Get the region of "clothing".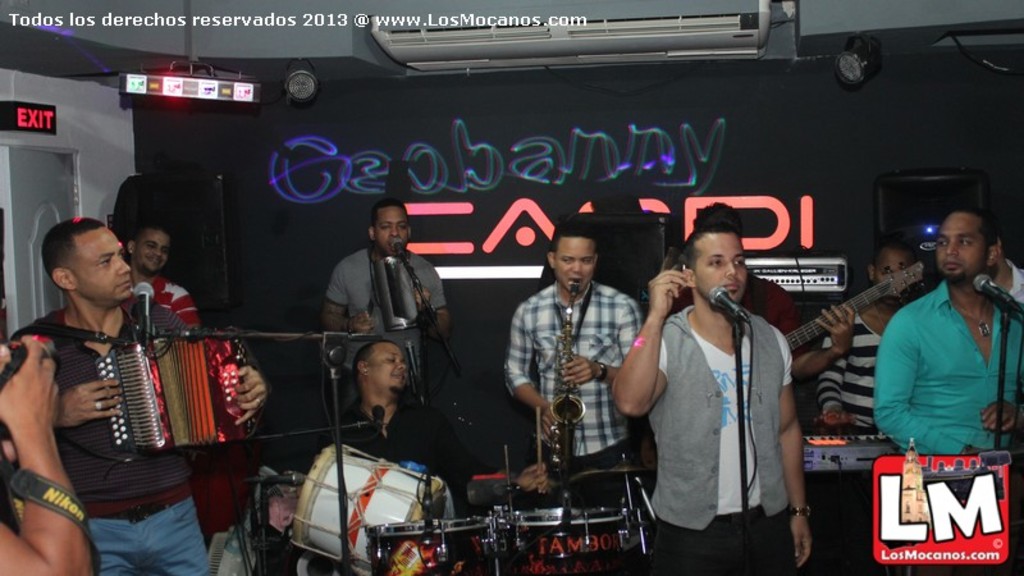
(x1=310, y1=381, x2=461, y2=481).
